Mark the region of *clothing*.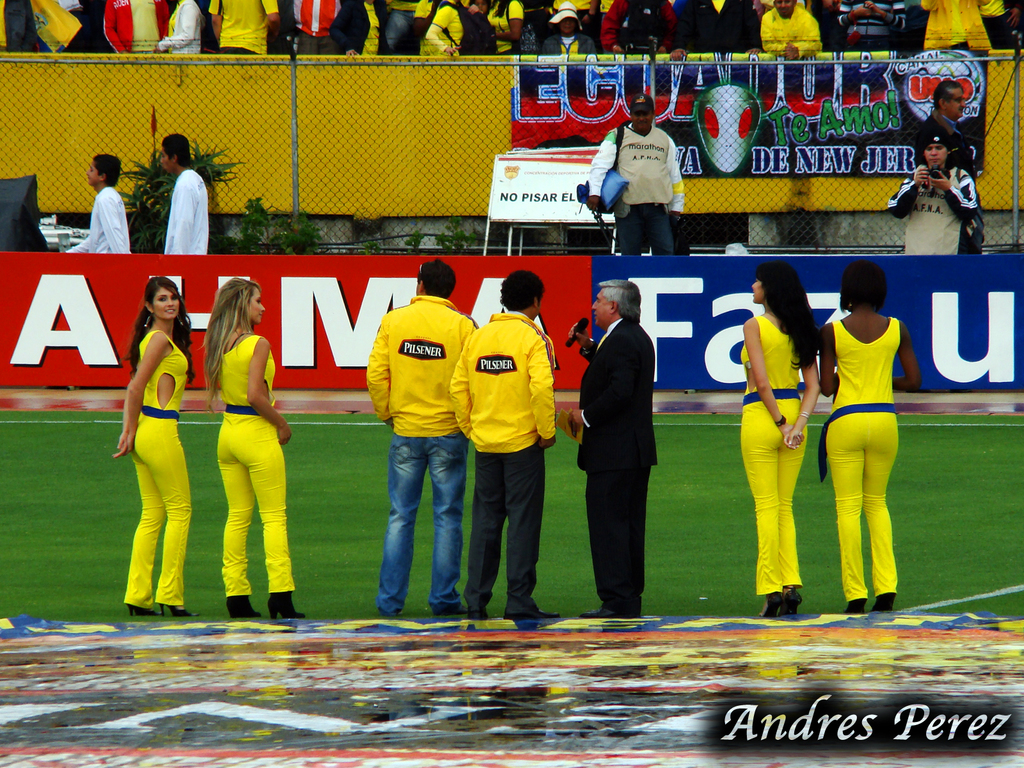
Region: box=[65, 188, 132, 257].
